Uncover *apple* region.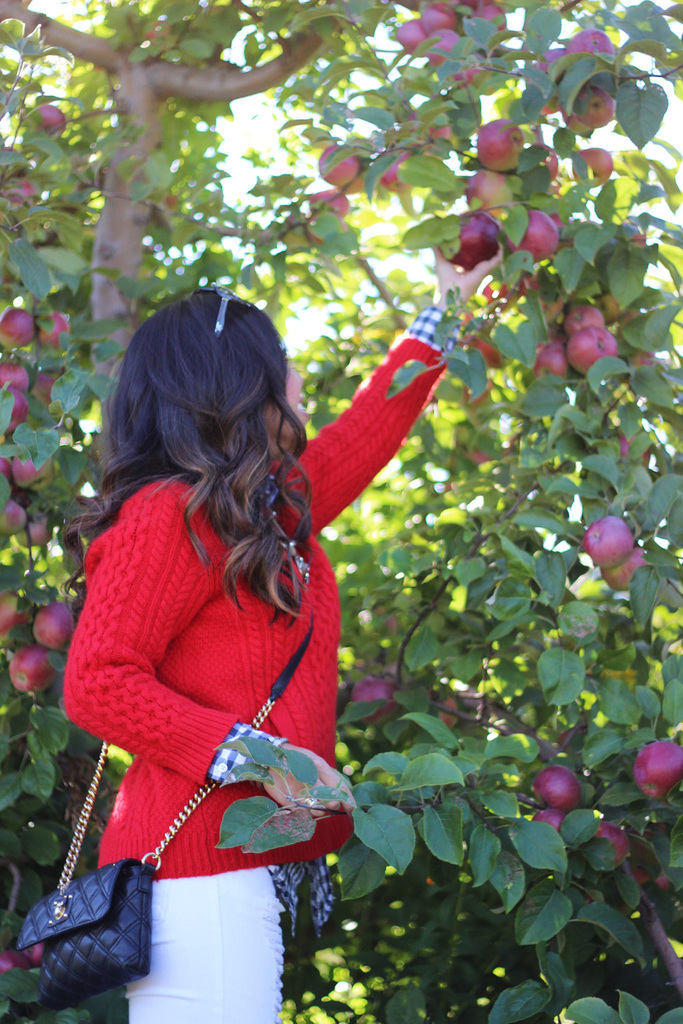
Uncovered: {"left": 529, "top": 762, "right": 580, "bottom": 808}.
